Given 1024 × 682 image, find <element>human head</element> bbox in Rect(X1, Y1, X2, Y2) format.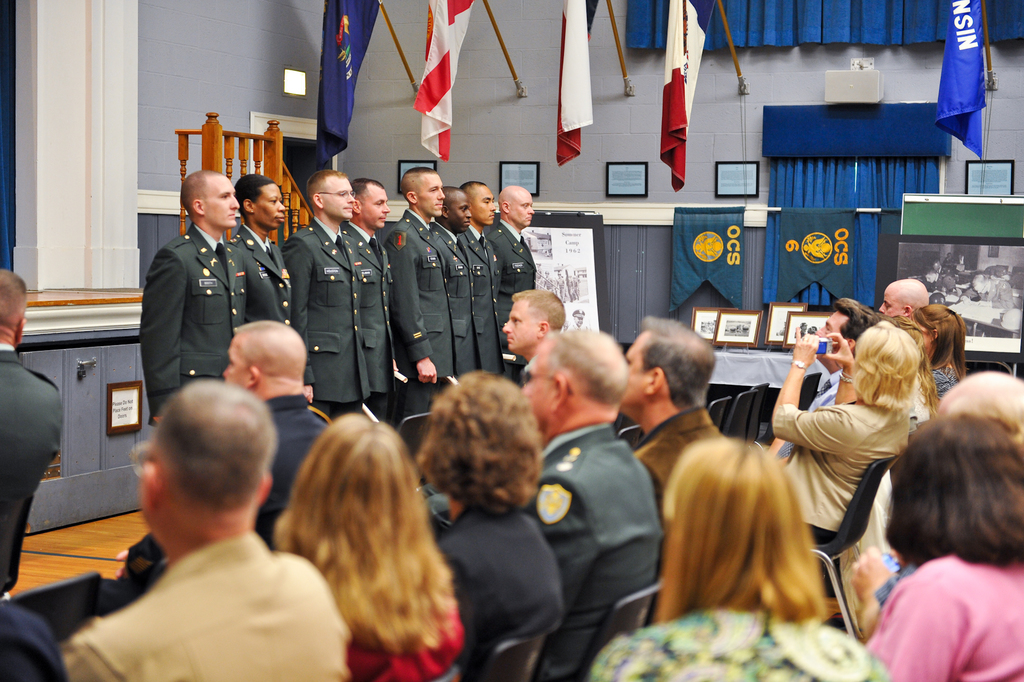
Rect(908, 304, 955, 363).
